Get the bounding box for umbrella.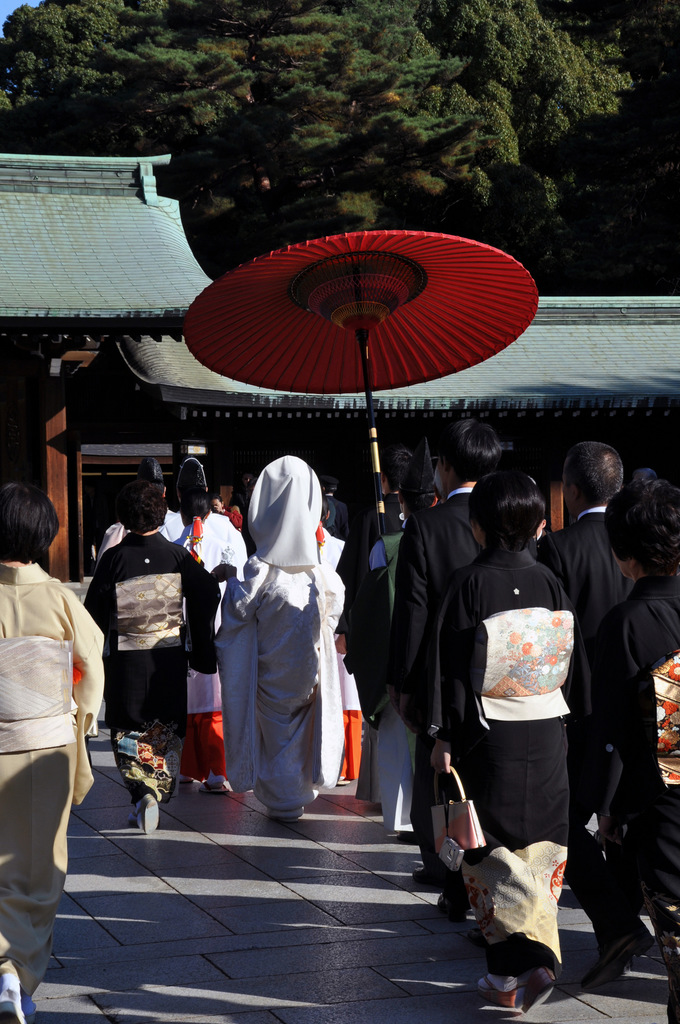
<region>182, 230, 540, 535</region>.
